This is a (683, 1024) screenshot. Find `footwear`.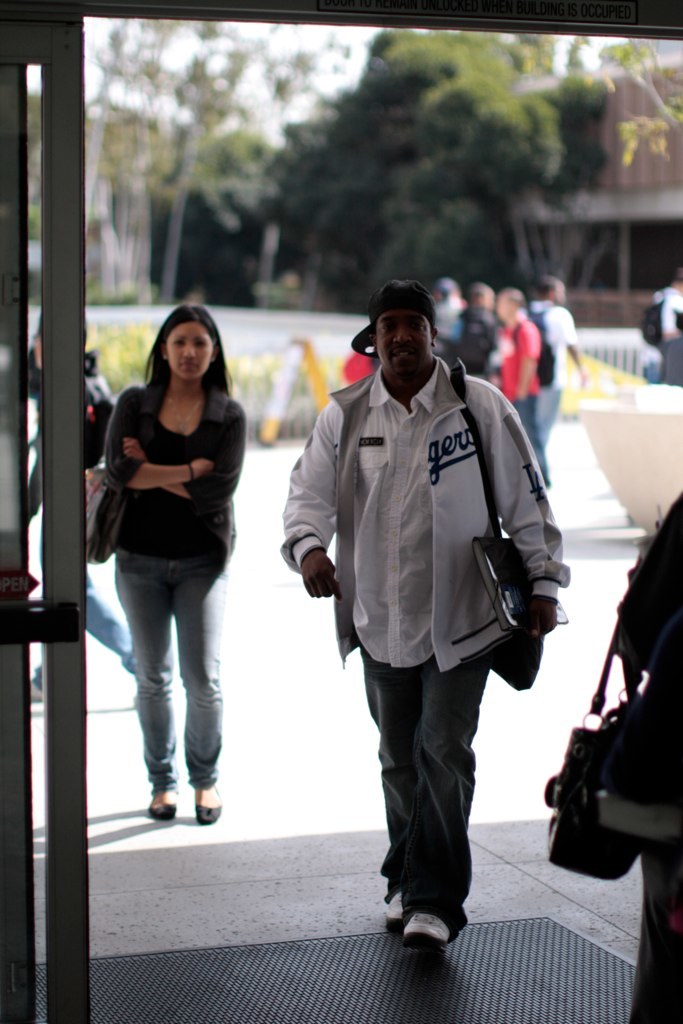
Bounding box: <bbox>384, 891, 405, 920</bbox>.
